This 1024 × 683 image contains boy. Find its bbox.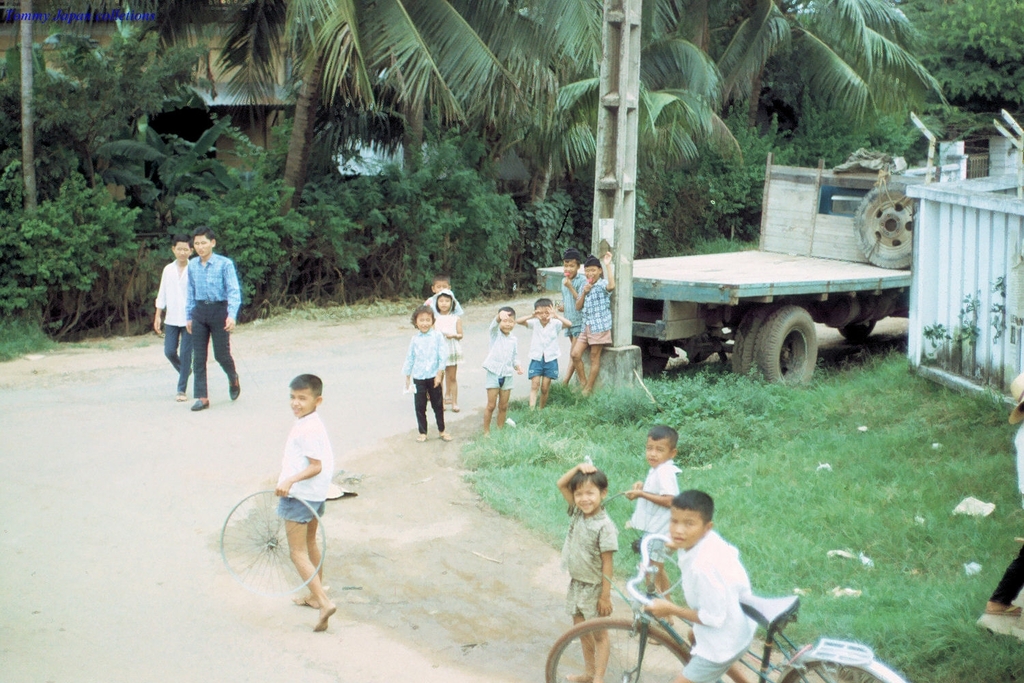
[x1=484, y1=305, x2=521, y2=436].
